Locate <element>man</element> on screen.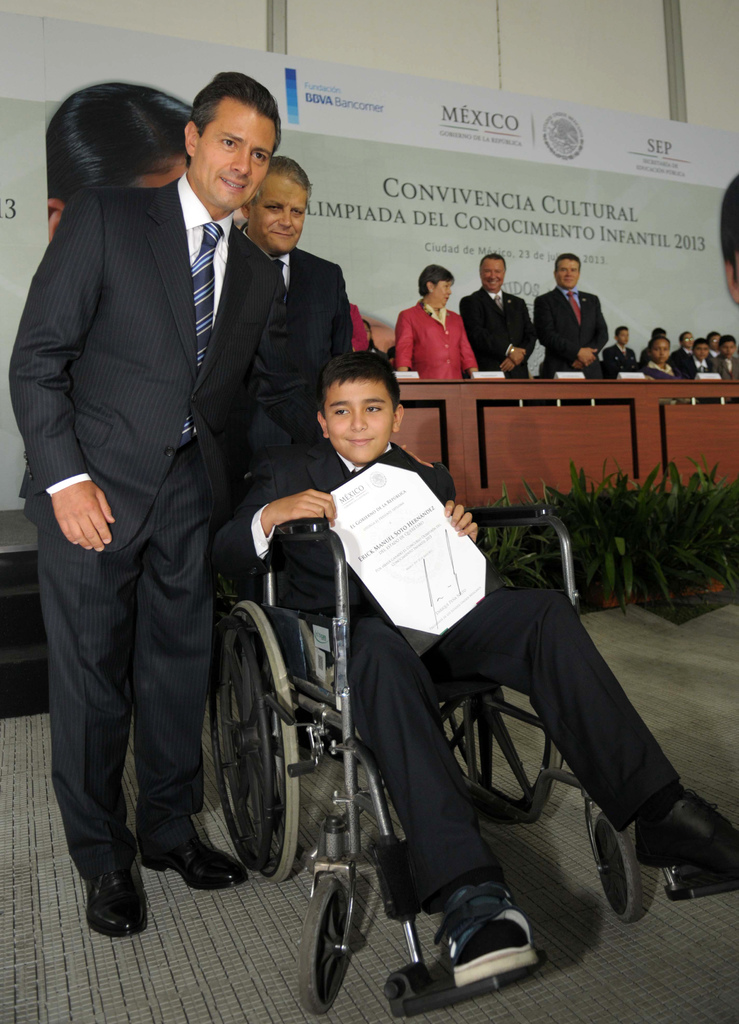
On screen at (left=528, top=239, right=618, bottom=383).
